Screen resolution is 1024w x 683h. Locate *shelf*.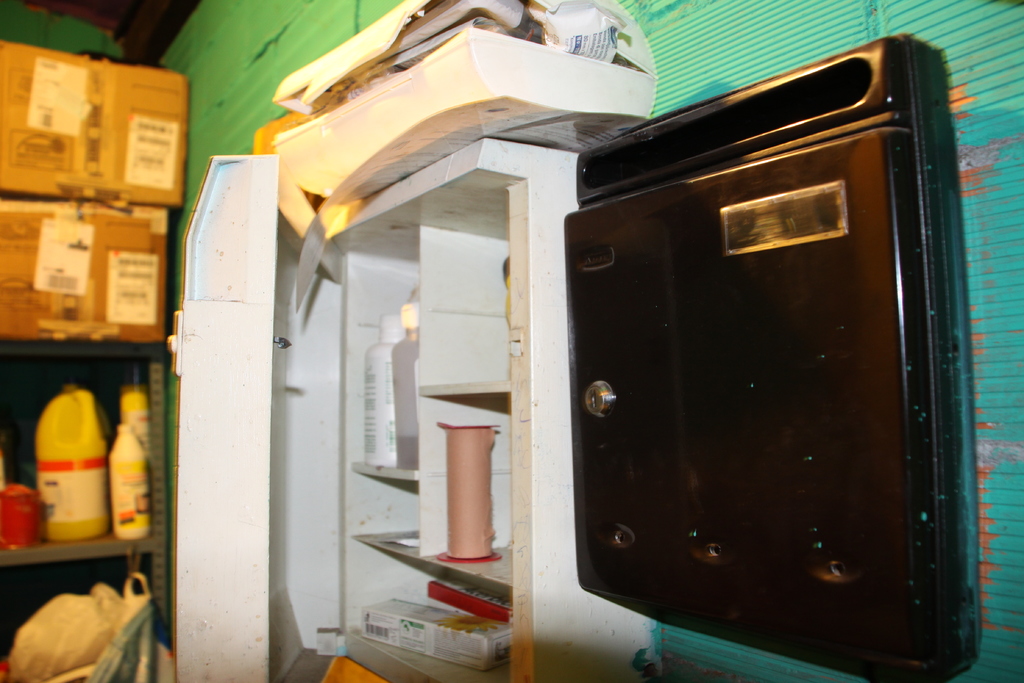
bbox=[344, 235, 418, 464].
